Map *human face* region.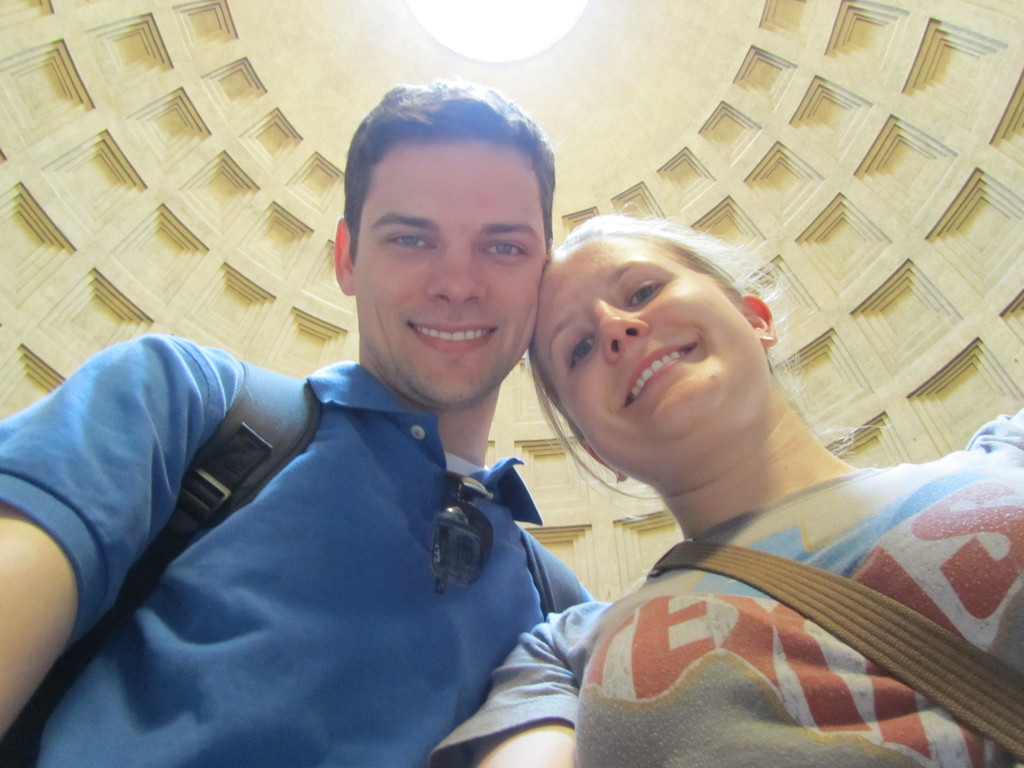
Mapped to box=[350, 138, 547, 407].
